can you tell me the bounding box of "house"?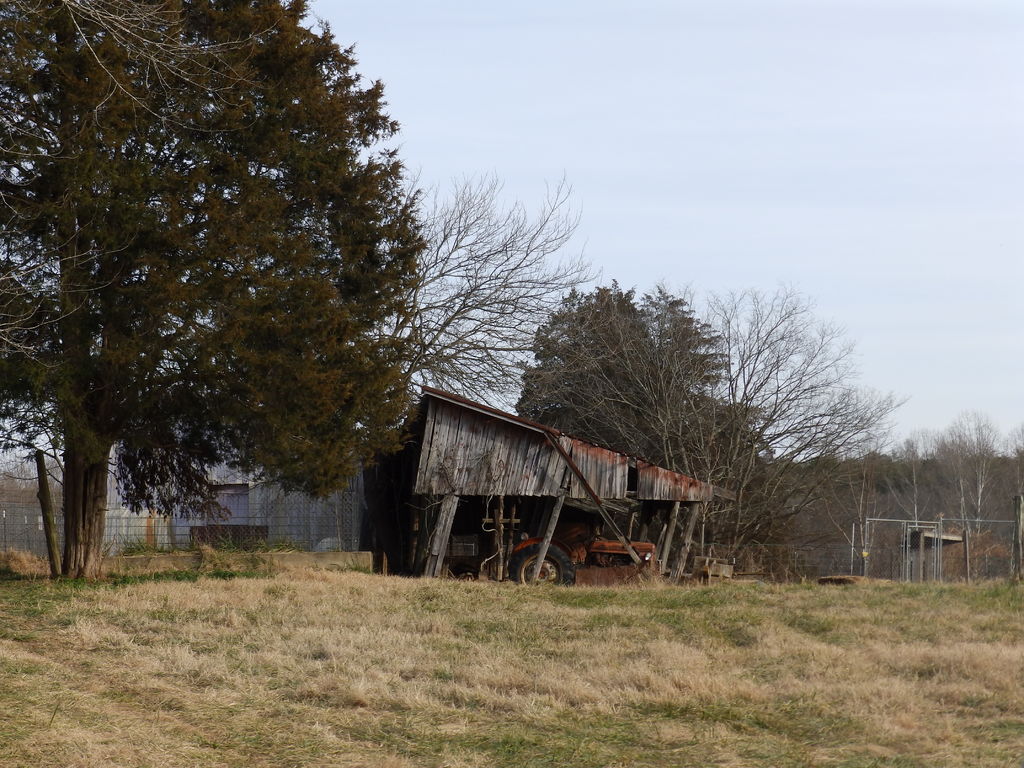
crop(381, 399, 543, 586).
